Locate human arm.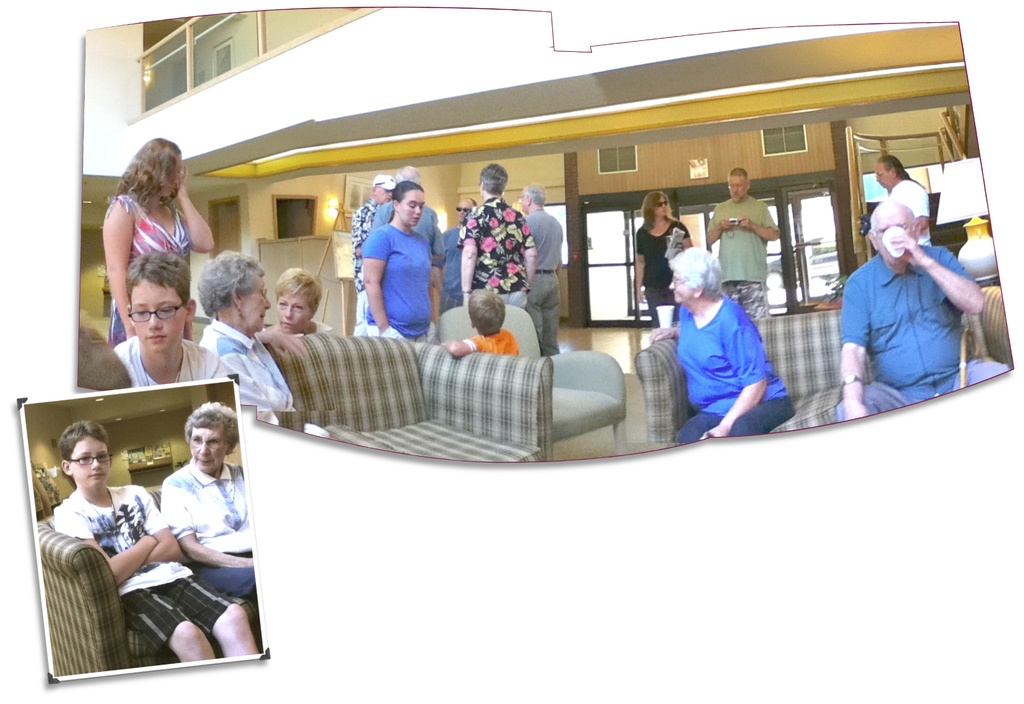
Bounding box: bbox(255, 327, 309, 363).
